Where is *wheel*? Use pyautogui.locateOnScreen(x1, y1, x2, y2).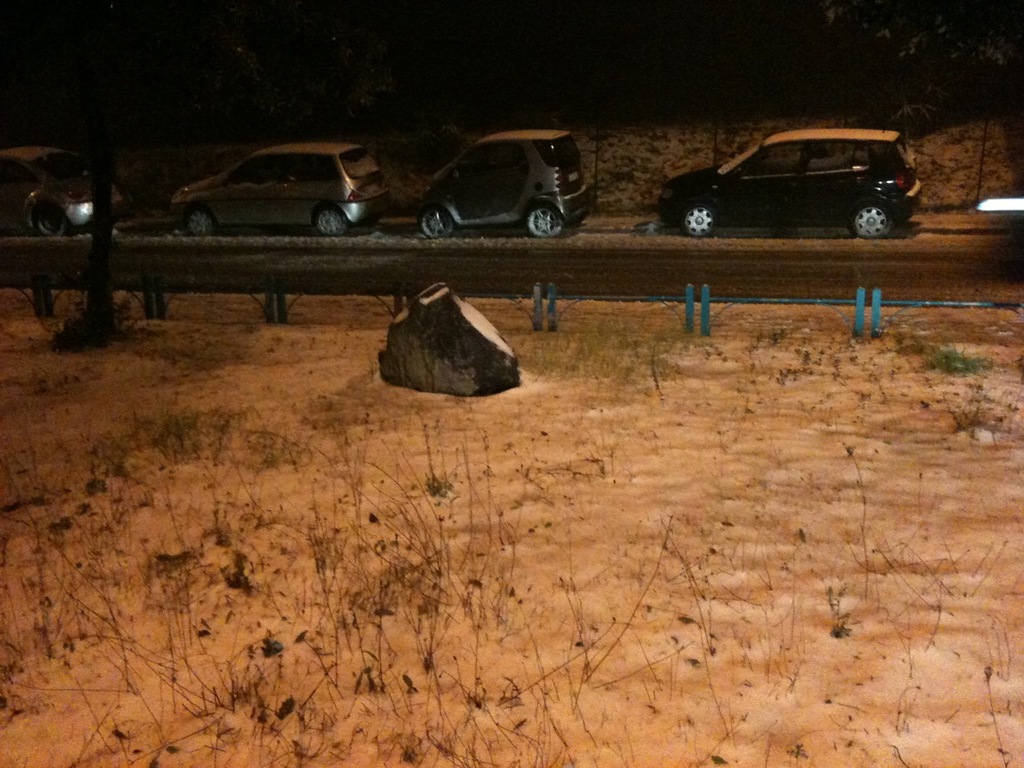
pyautogui.locateOnScreen(186, 205, 213, 235).
